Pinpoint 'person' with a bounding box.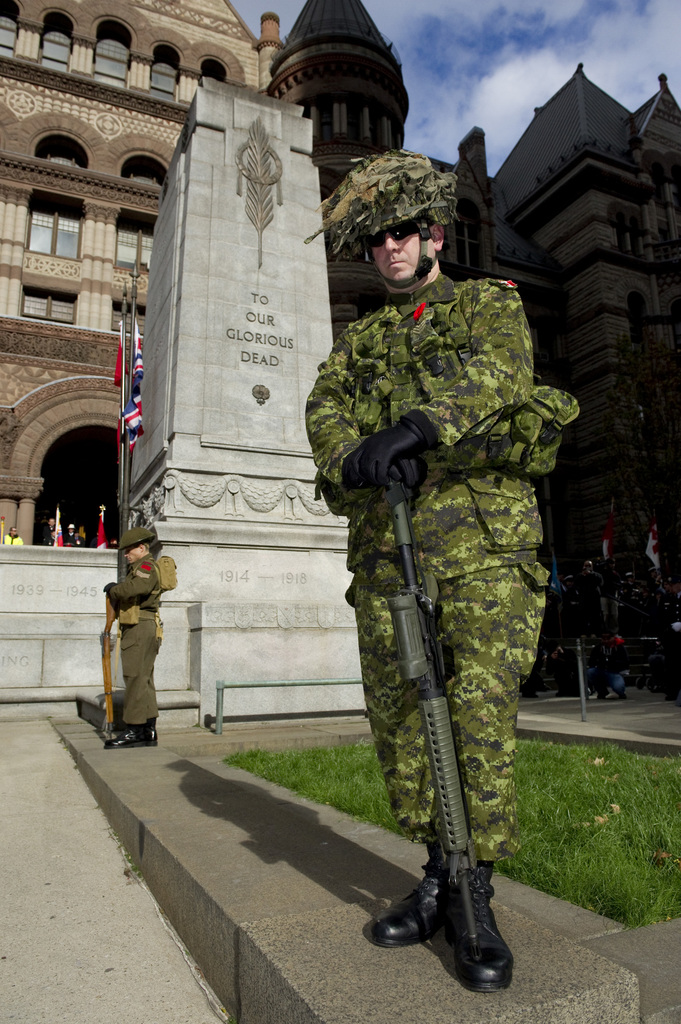
[324,195,547,996].
